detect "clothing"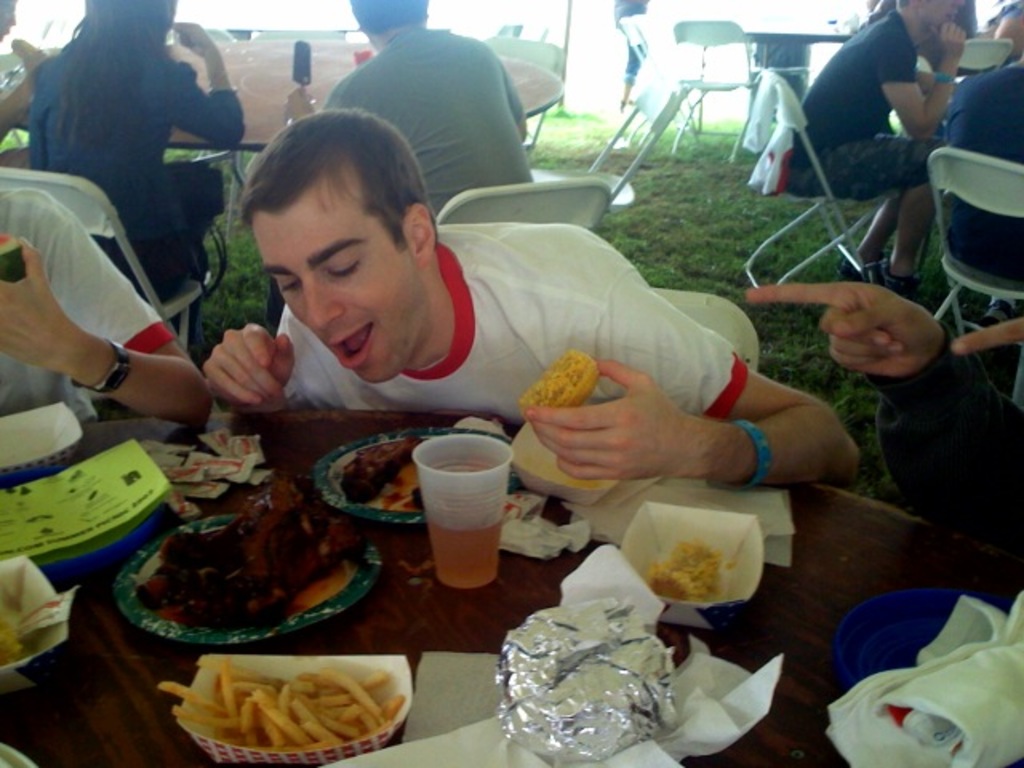
878,0,979,40
